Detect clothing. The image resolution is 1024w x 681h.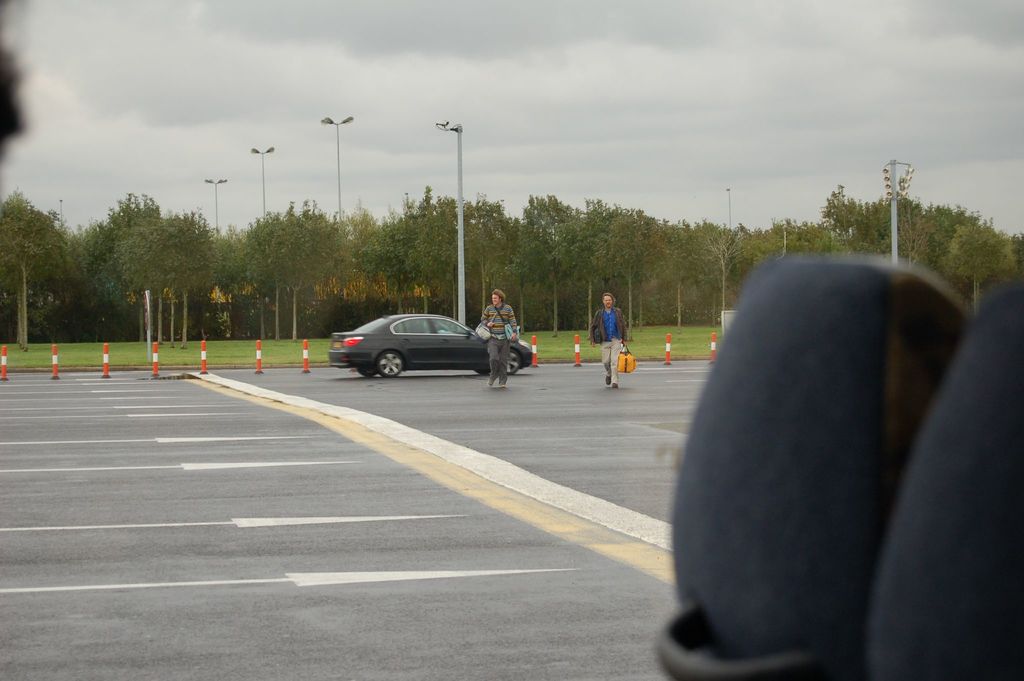
{"x1": 474, "y1": 306, "x2": 513, "y2": 373}.
